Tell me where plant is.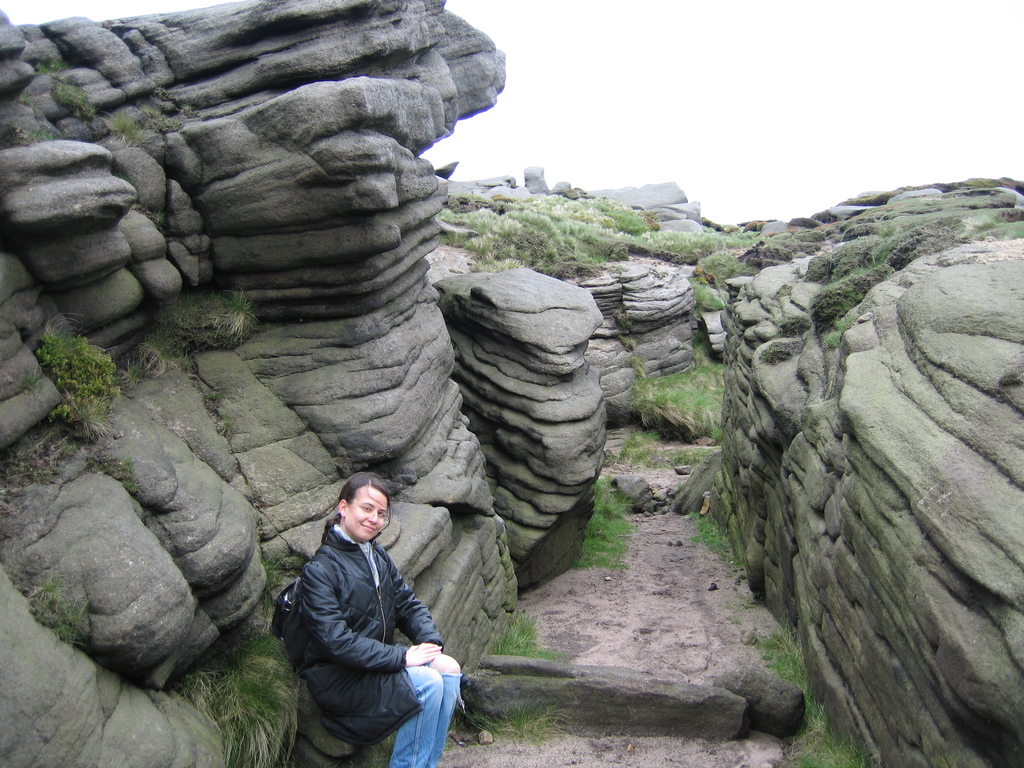
plant is at (161,607,307,767).
